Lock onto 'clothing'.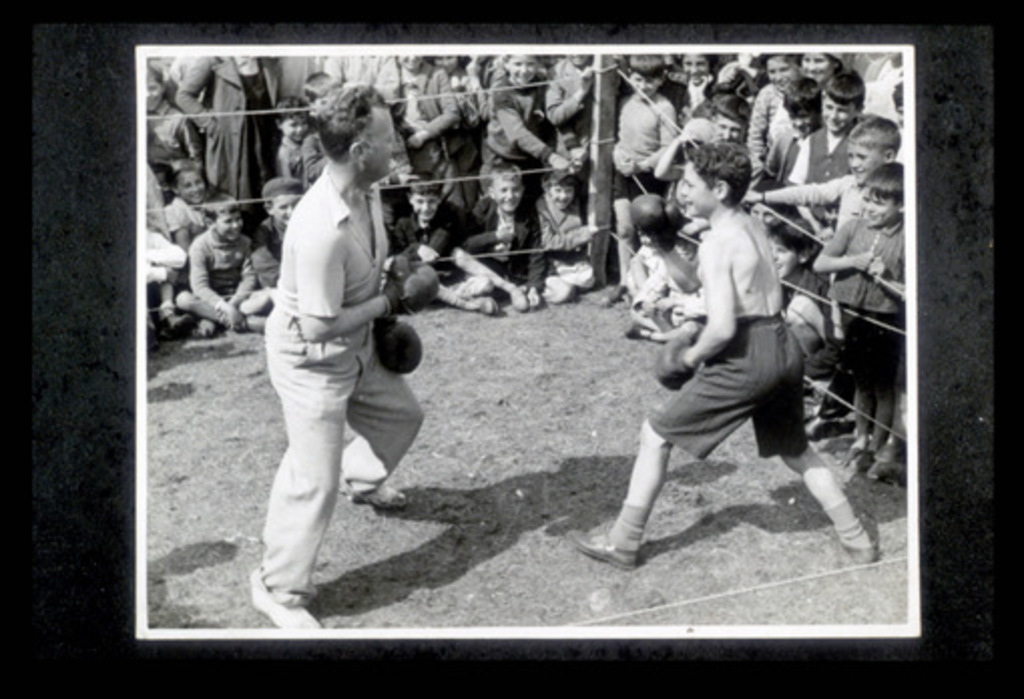
Locked: {"x1": 458, "y1": 189, "x2": 548, "y2": 299}.
